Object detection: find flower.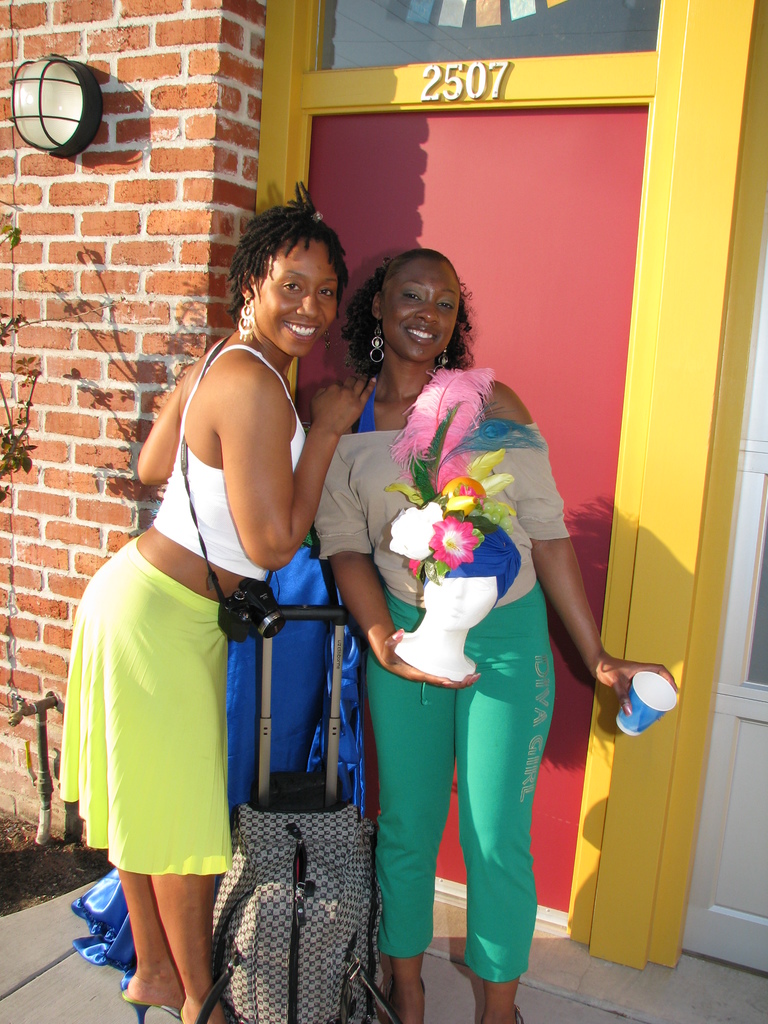
x1=431, y1=518, x2=480, y2=568.
